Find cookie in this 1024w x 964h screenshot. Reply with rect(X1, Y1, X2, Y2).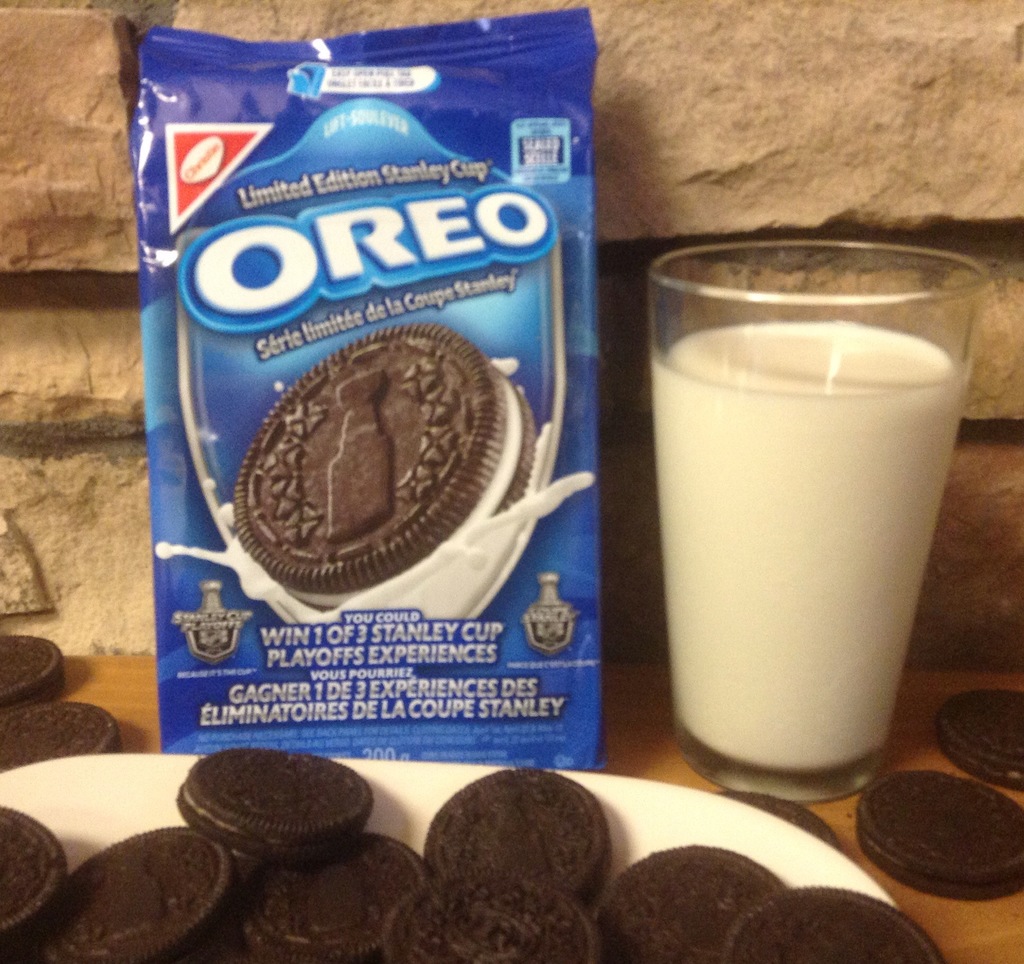
rect(0, 701, 120, 772).
